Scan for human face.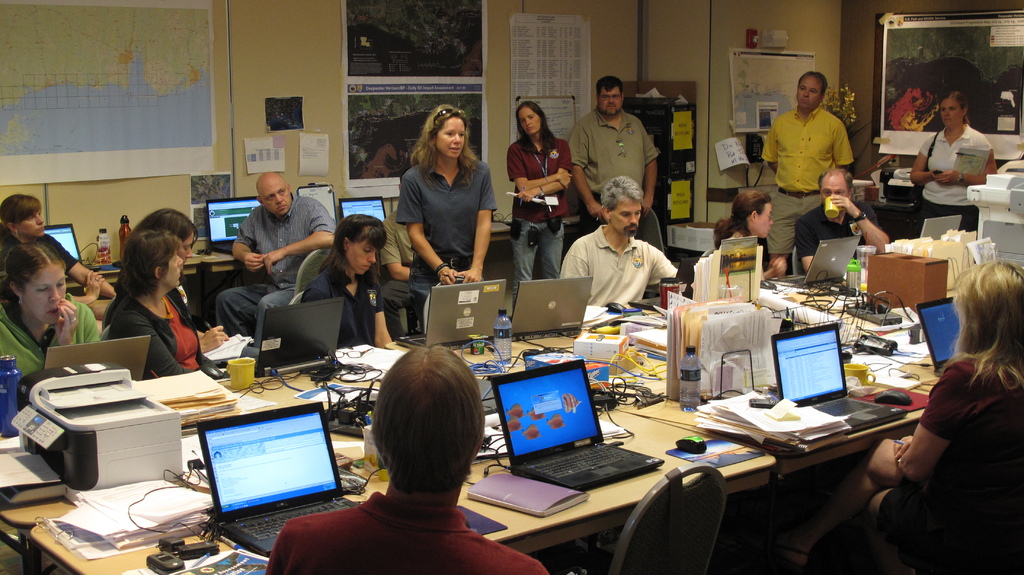
Scan result: 164 252 184 287.
